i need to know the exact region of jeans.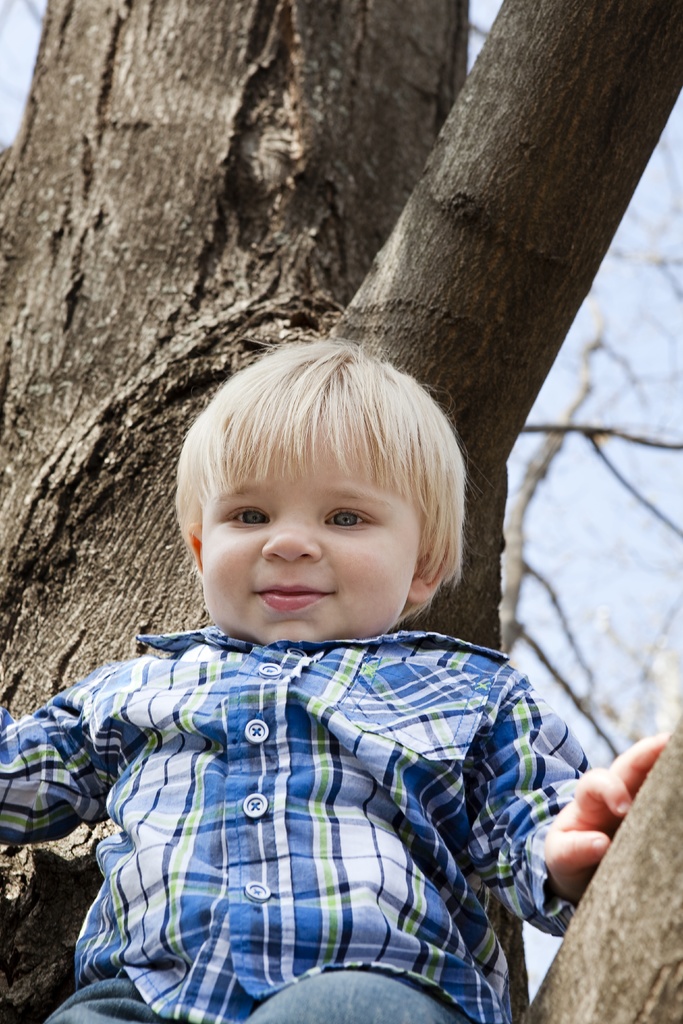
Region: [42,968,473,1023].
